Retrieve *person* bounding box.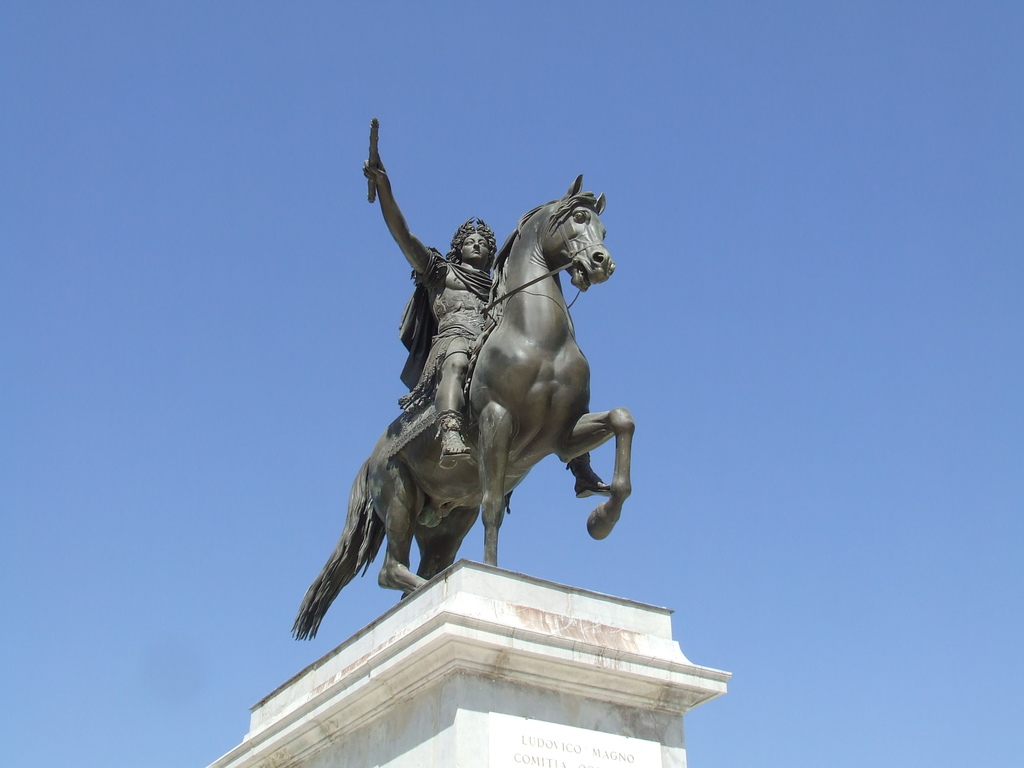
Bounding box: 362 157 612 495.
